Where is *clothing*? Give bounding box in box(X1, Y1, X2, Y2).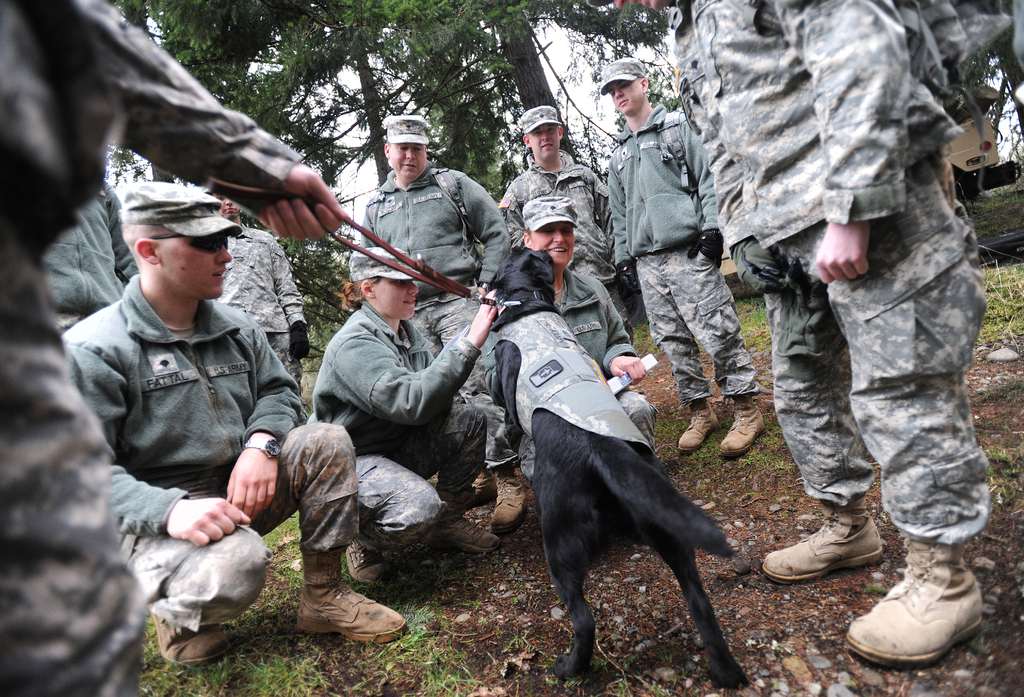
box(22, 186, 143, 348).
